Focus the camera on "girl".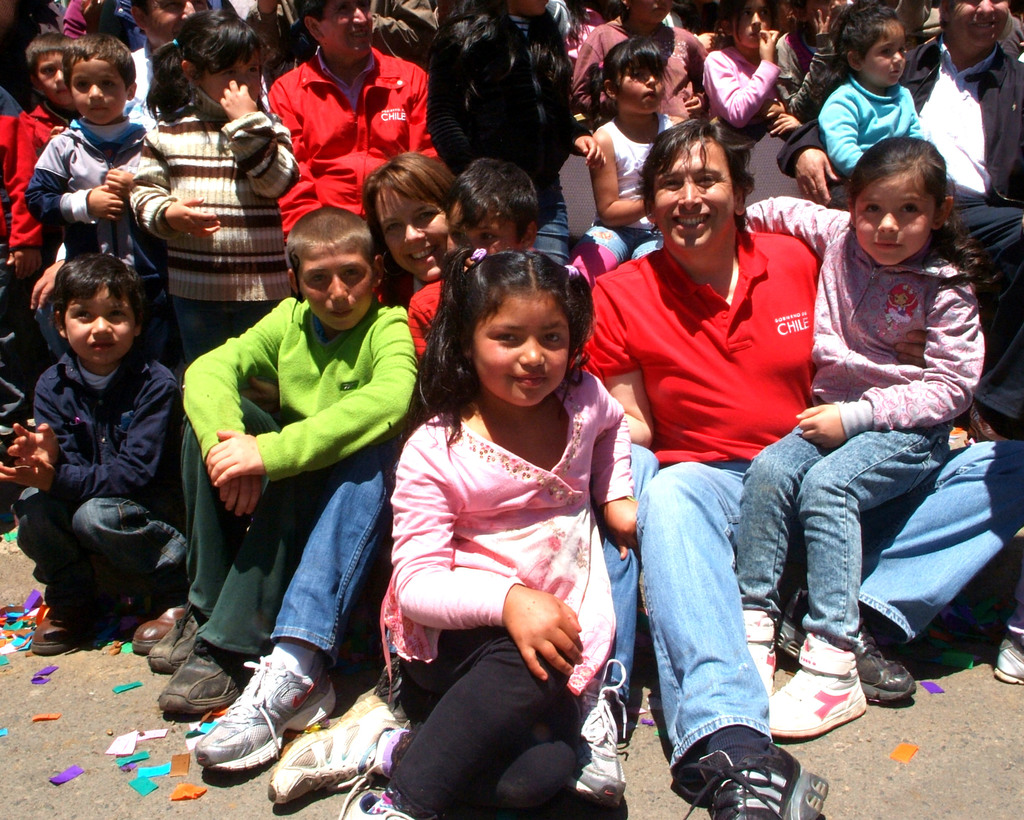
Focus region: 129, 6, 302, 360.
